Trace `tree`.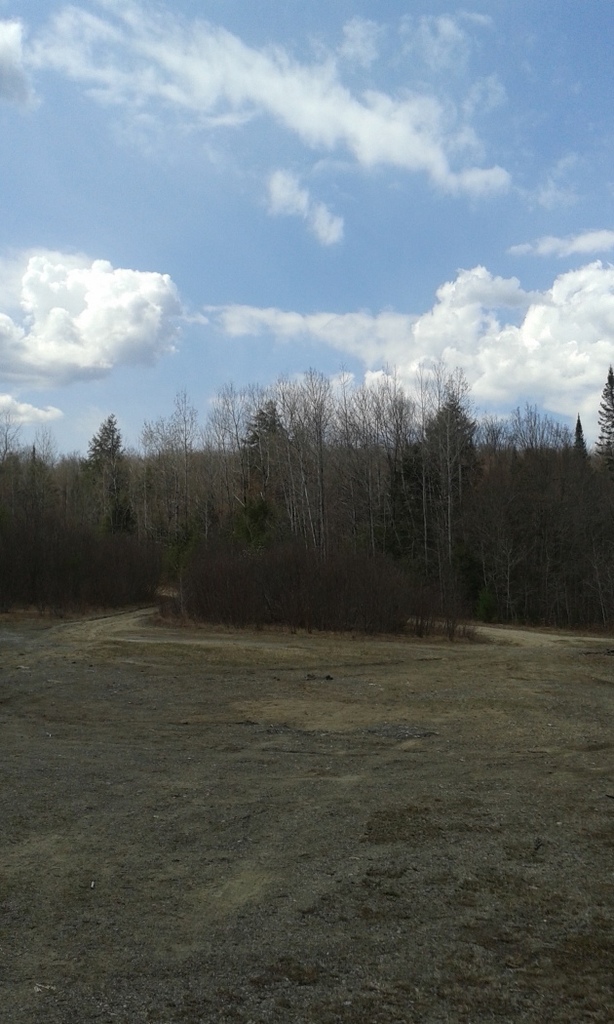
Traced to pyautogui.locateOnScreen(595, 366, 613, 532).
